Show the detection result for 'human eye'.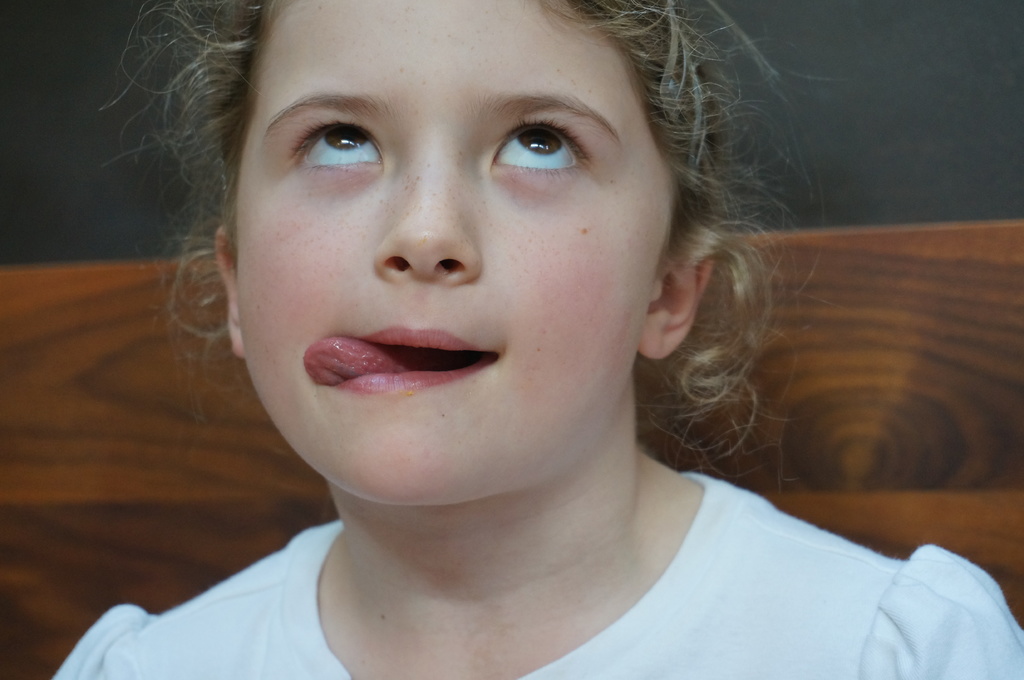
BBox(484, 104, 595, 173).
